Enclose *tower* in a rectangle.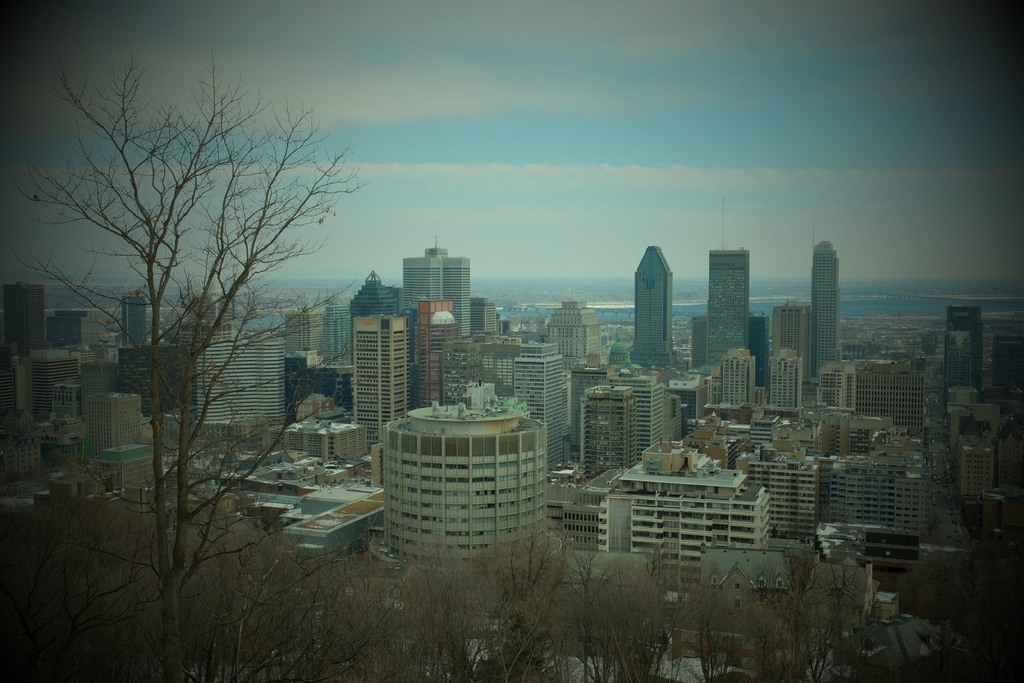
BBox(122, 295, 150, 344).
